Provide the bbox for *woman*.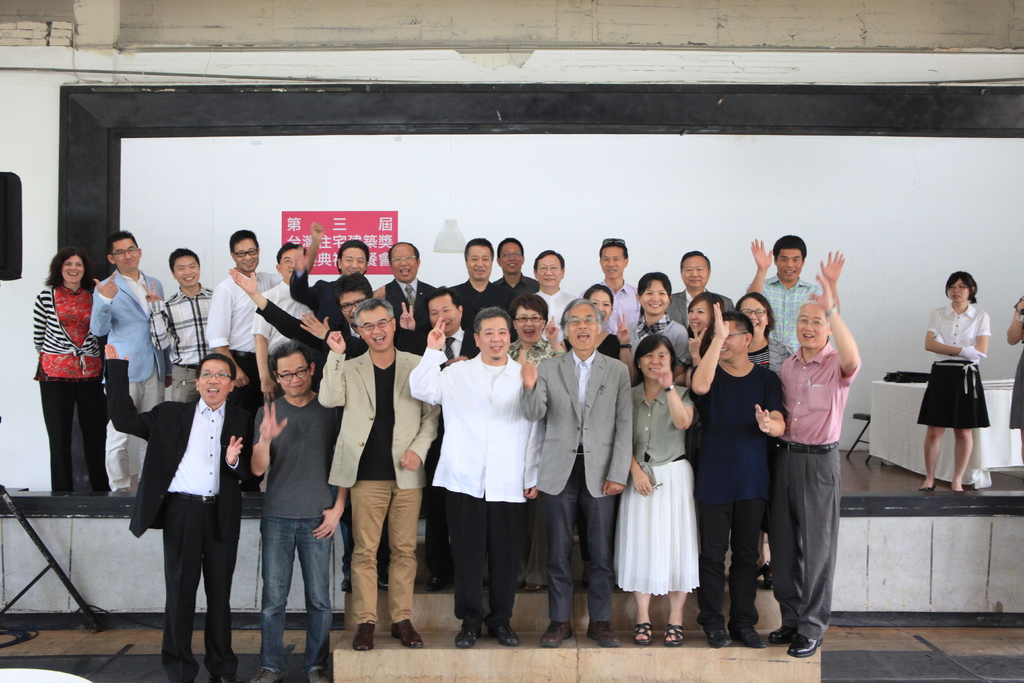
(912,267,989,495).
